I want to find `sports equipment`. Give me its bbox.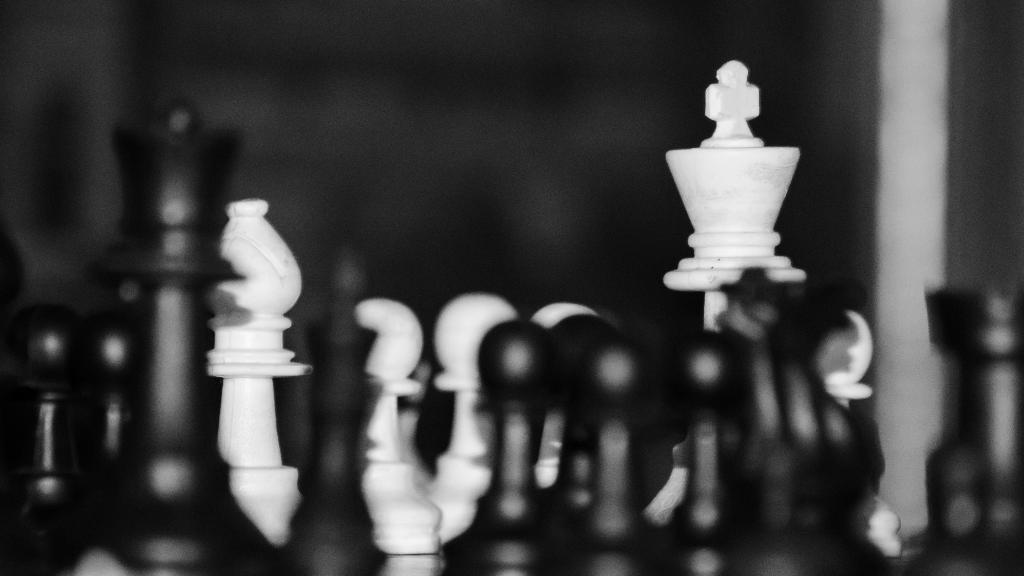
l=0, t=53, r=1023, b=575.
